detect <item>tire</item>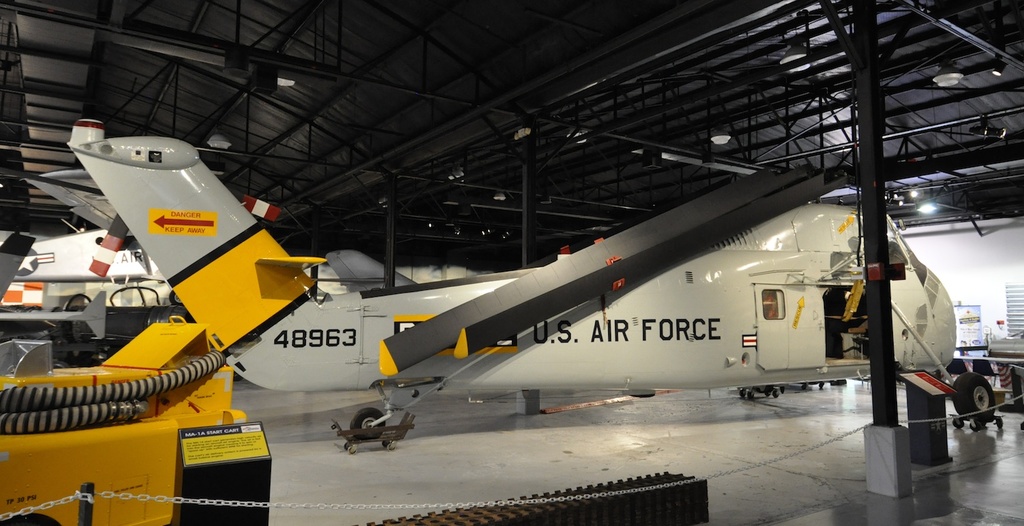
954:372:991:424
